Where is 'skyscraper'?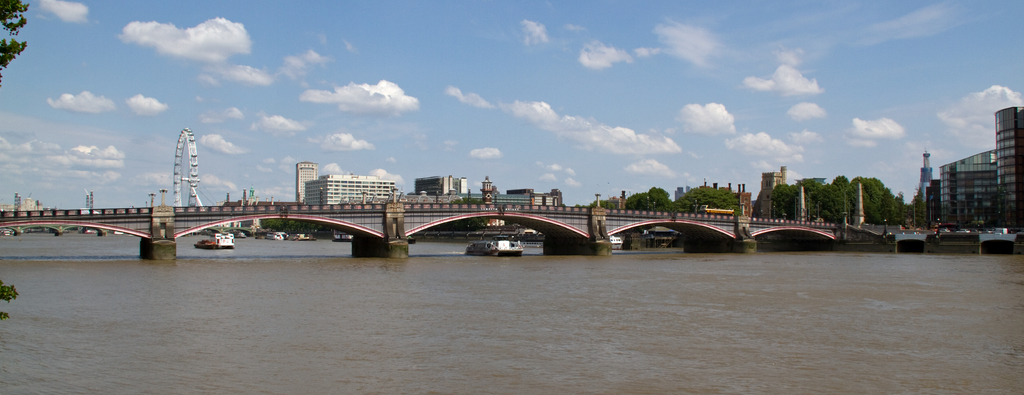
<box>293,157,321,208</box>.
